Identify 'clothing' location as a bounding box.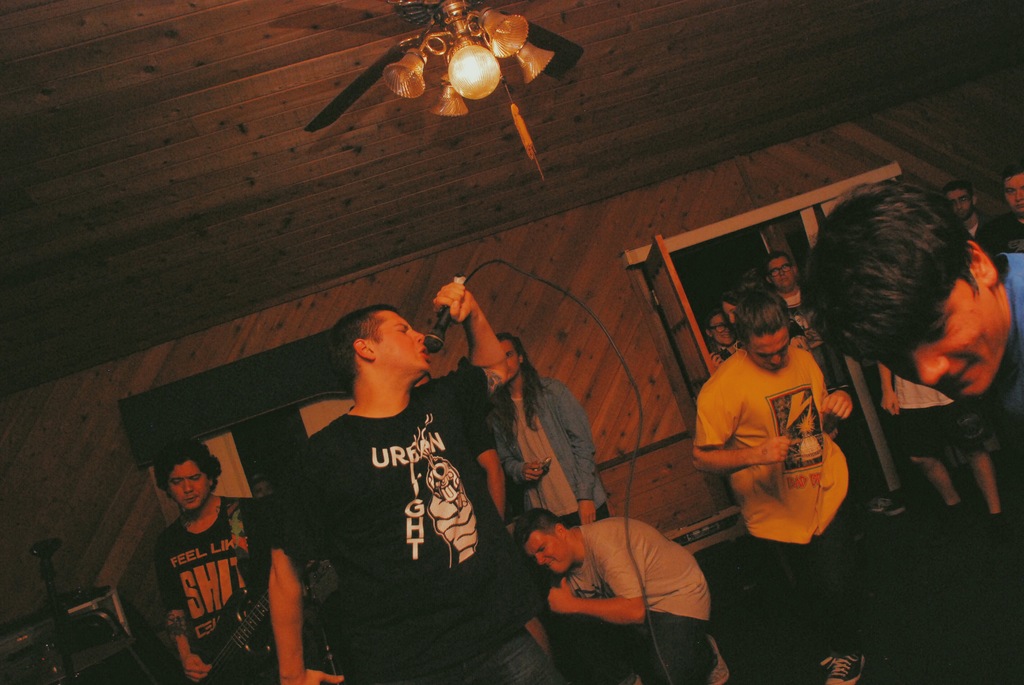
(x1=782, y1=287, x2=855, y2=394).
